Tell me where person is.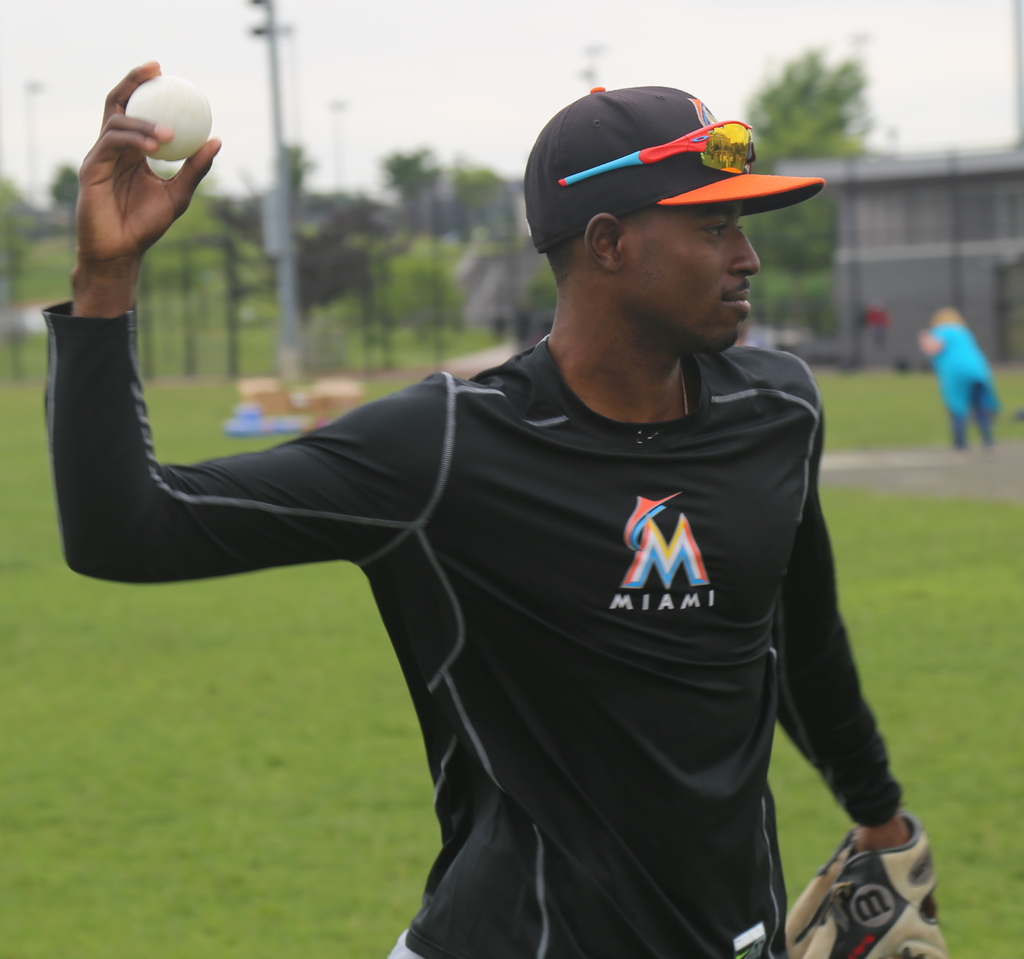
person is at crop(924, 312, 1002, 444).
